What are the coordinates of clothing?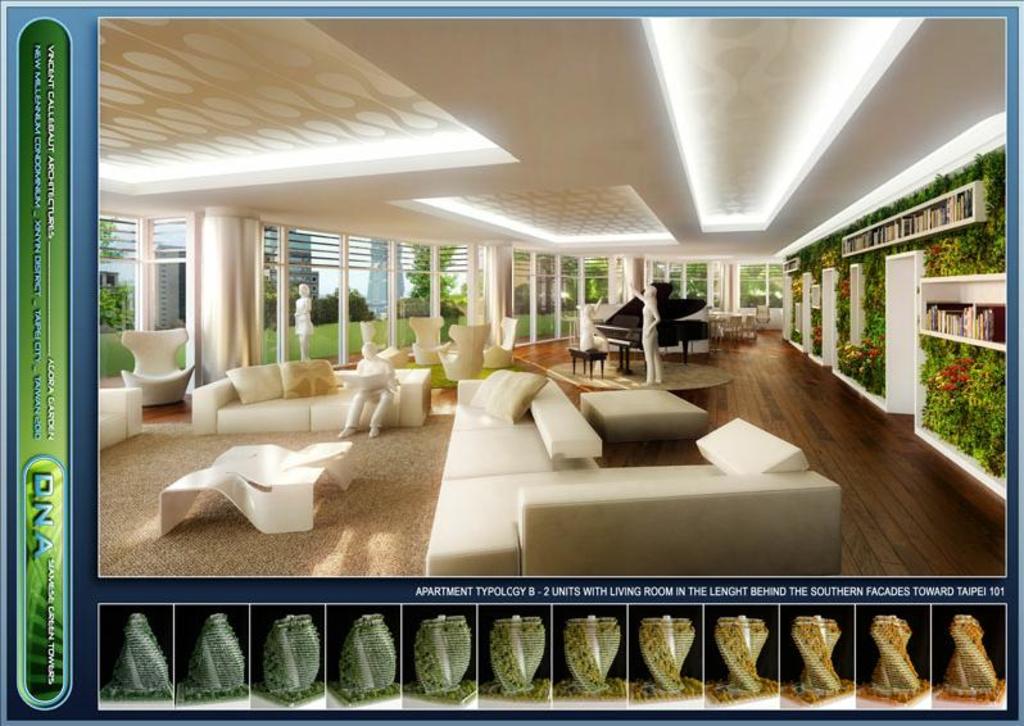
rect(638, 300, 669, 380).
